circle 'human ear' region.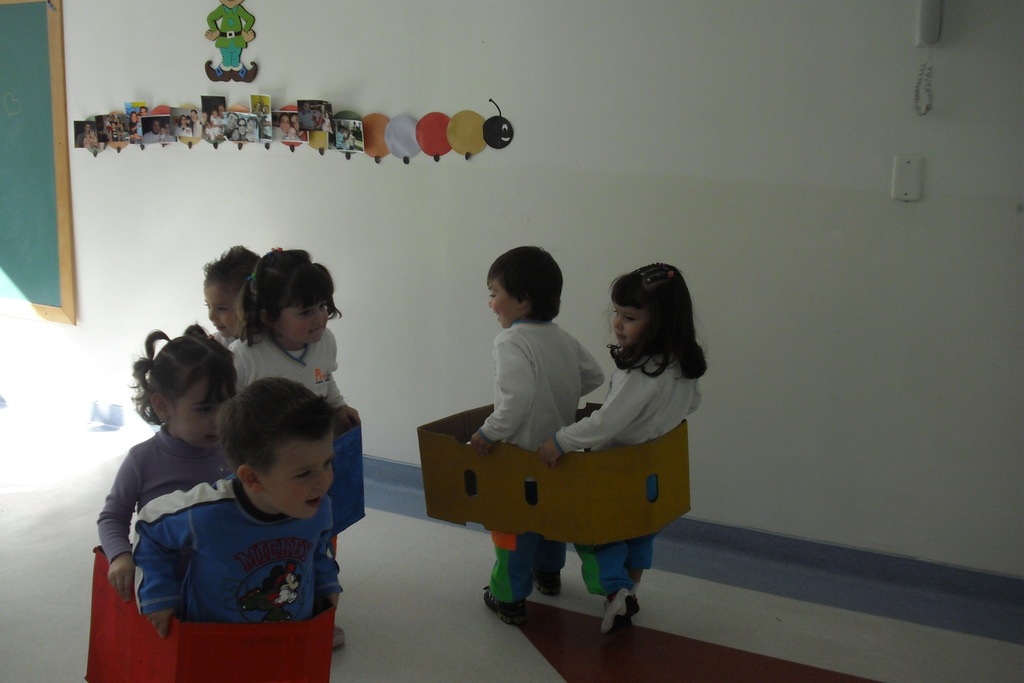
Region: bbox(264, 307, 276, 327).
